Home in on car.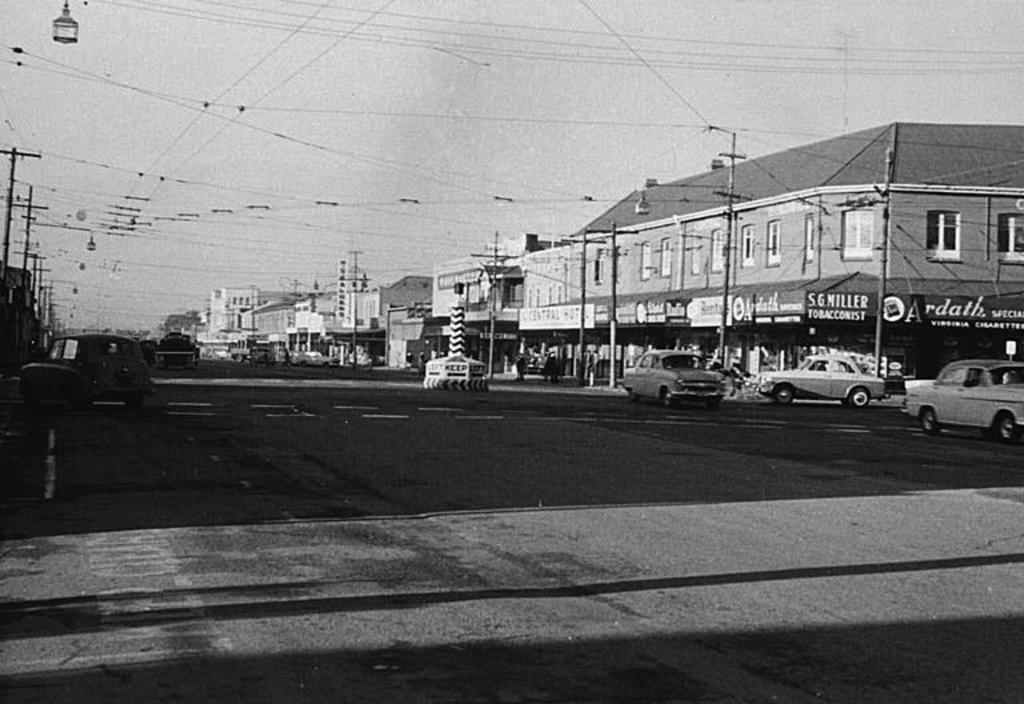
Homed in at <bbox>625, 352, 729, 403</bbox>.
